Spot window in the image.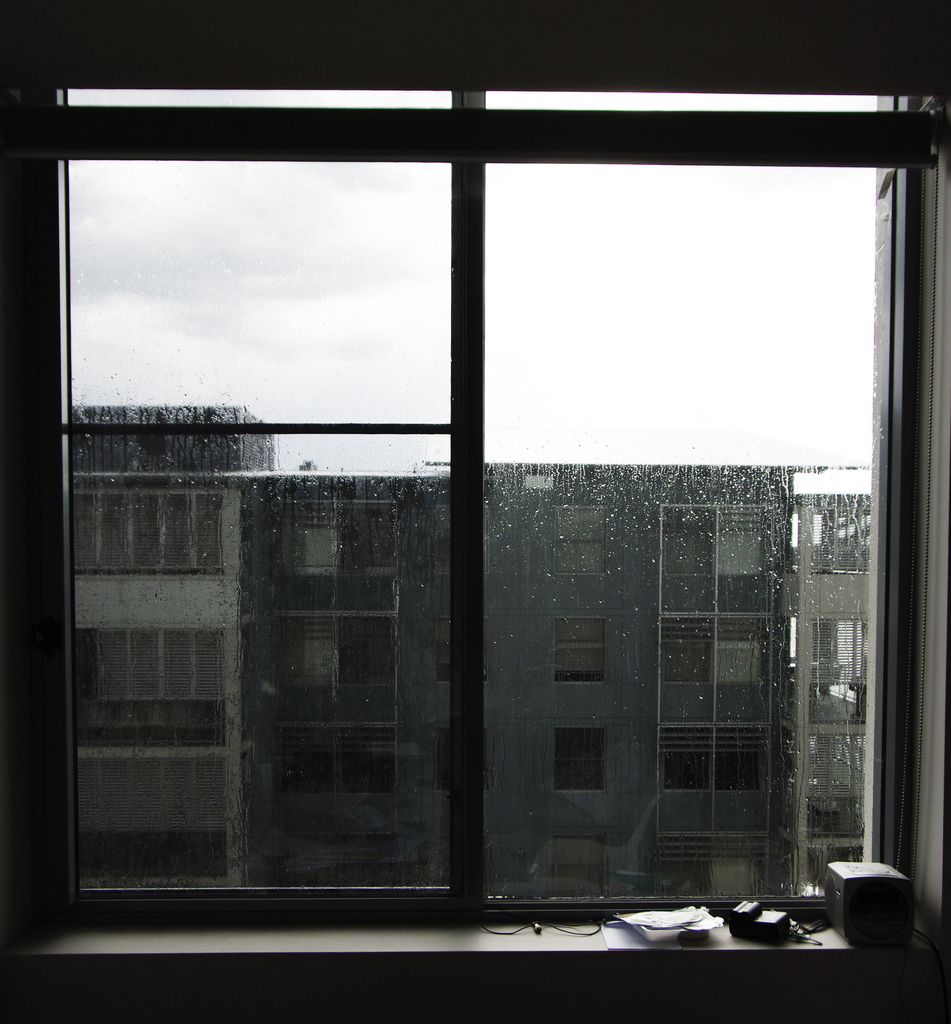
window found at bbox=(551, 620, 608, 689).
